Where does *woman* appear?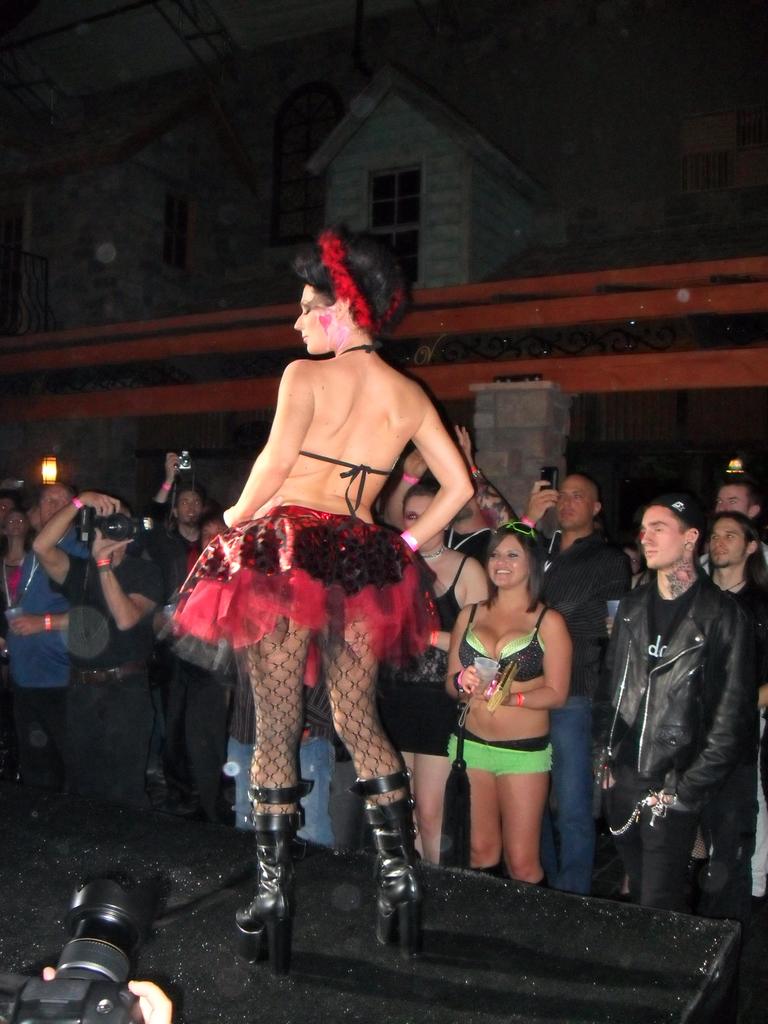
Appears at crop(188, 212, 523, 917).
